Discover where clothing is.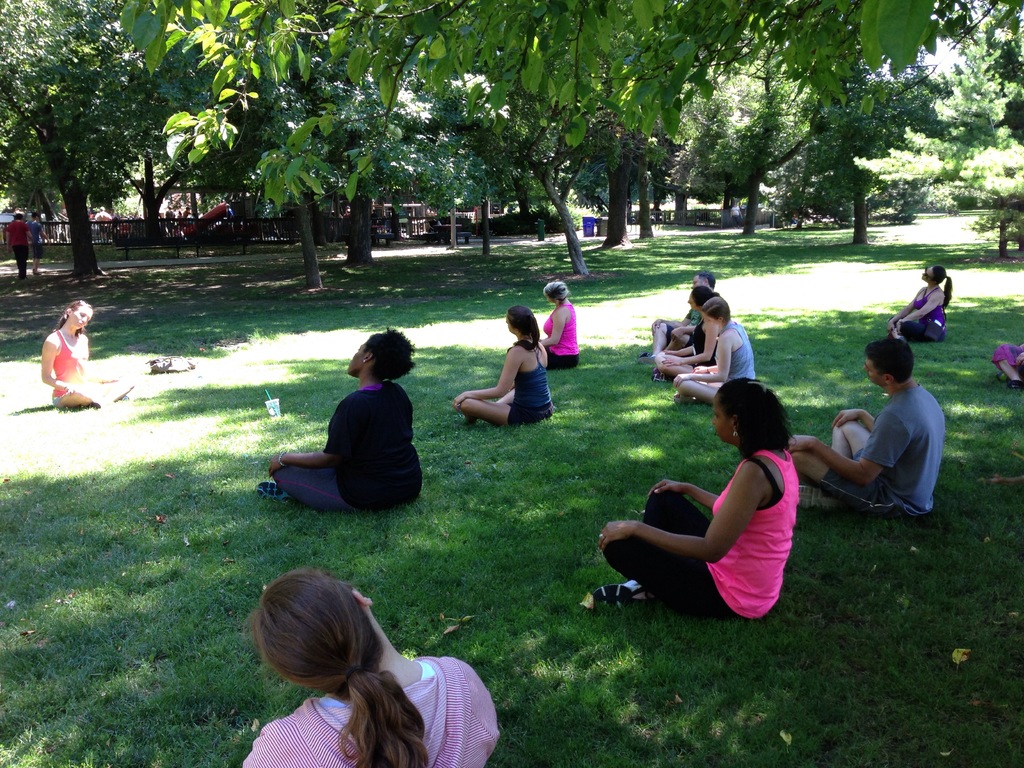
Discovered at (left=888, top=284, right=947, bottom=342).
